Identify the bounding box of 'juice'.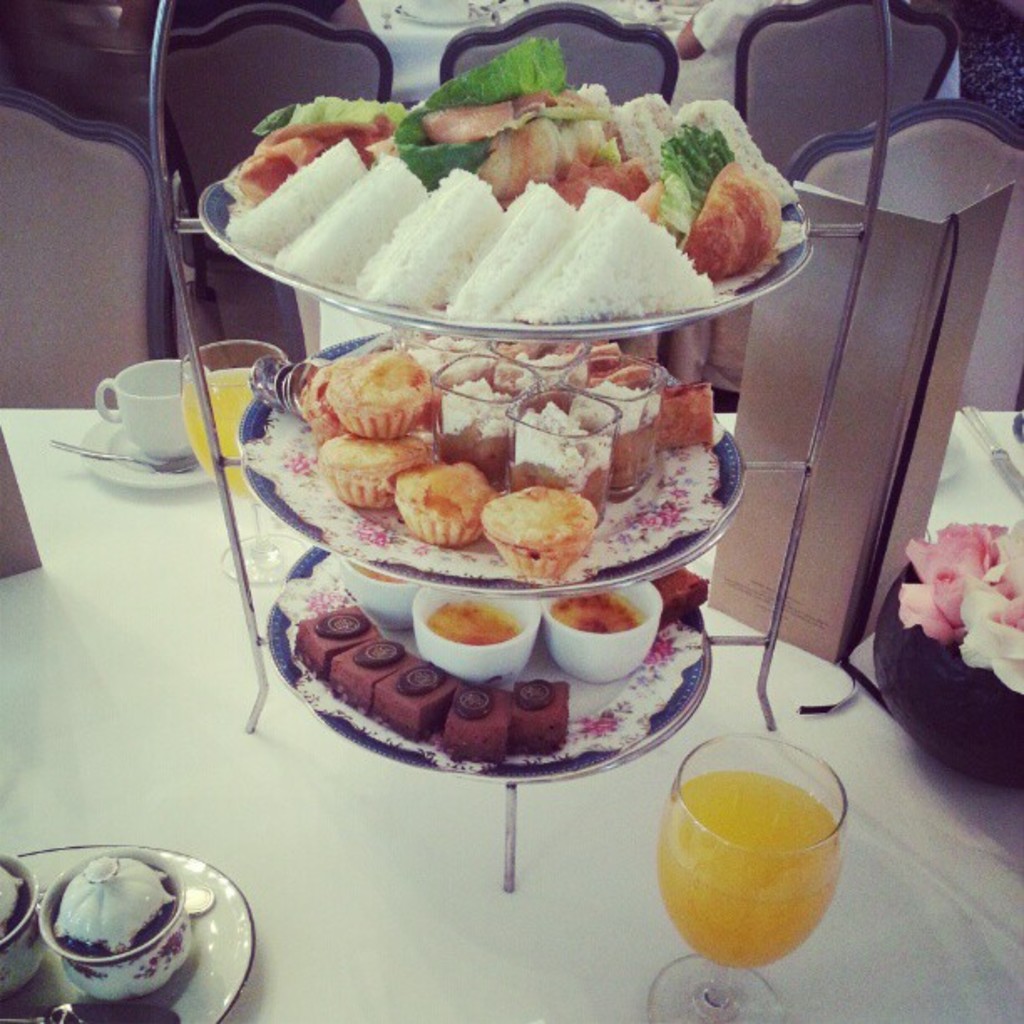
locate(663, 765, 858, 977).
